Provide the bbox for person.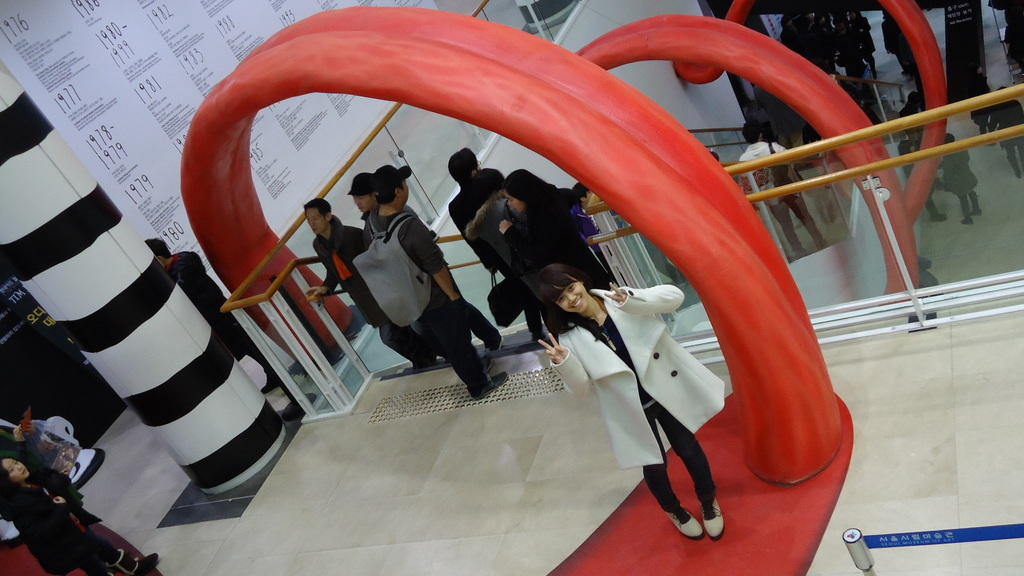
select_region(439, 149, 518, 287).
